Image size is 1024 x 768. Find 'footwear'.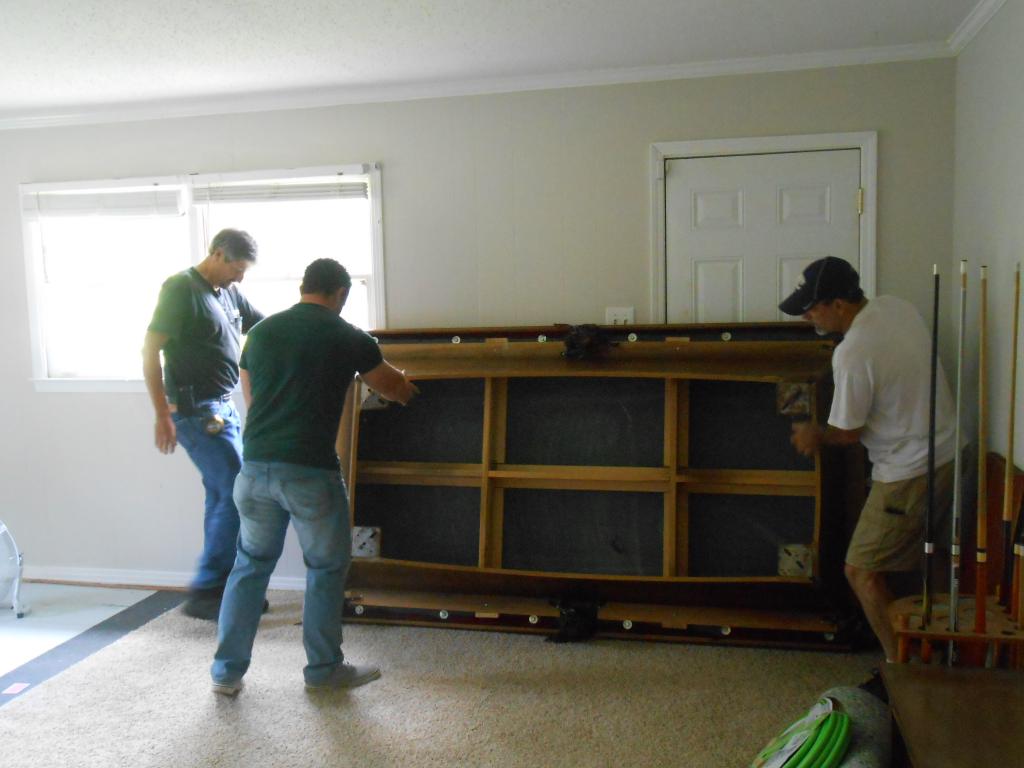
209/678/245/698.
